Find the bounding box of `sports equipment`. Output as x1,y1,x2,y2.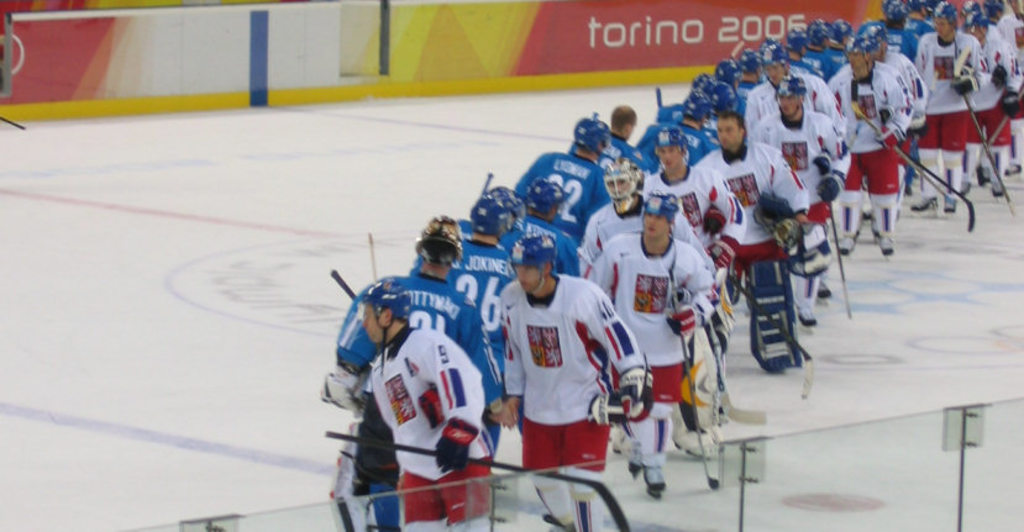
854,101,947,215.
